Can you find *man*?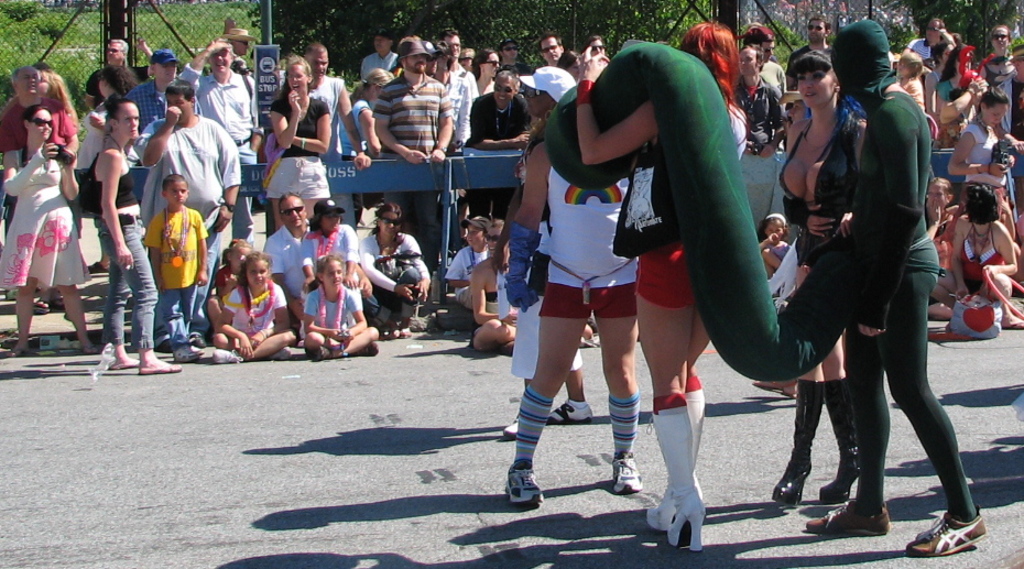
Yes, bounding box: 981 24 1014 69.
